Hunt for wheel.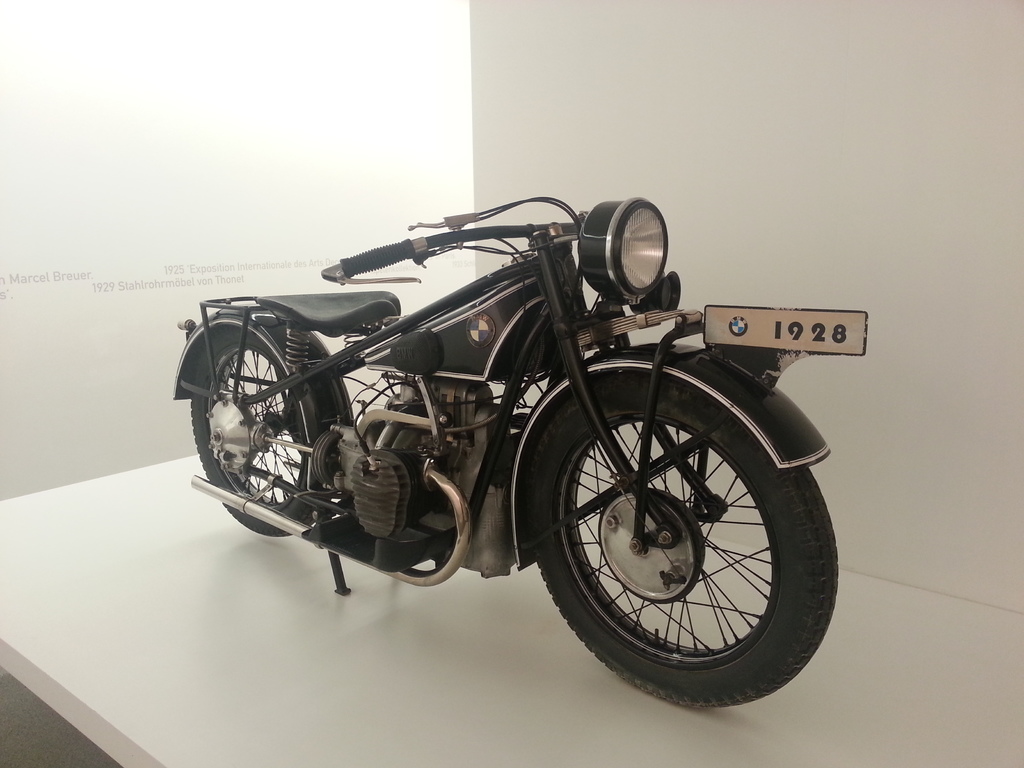
Hunted down at [x1=538, y1=372, x2=847, y2=715].
